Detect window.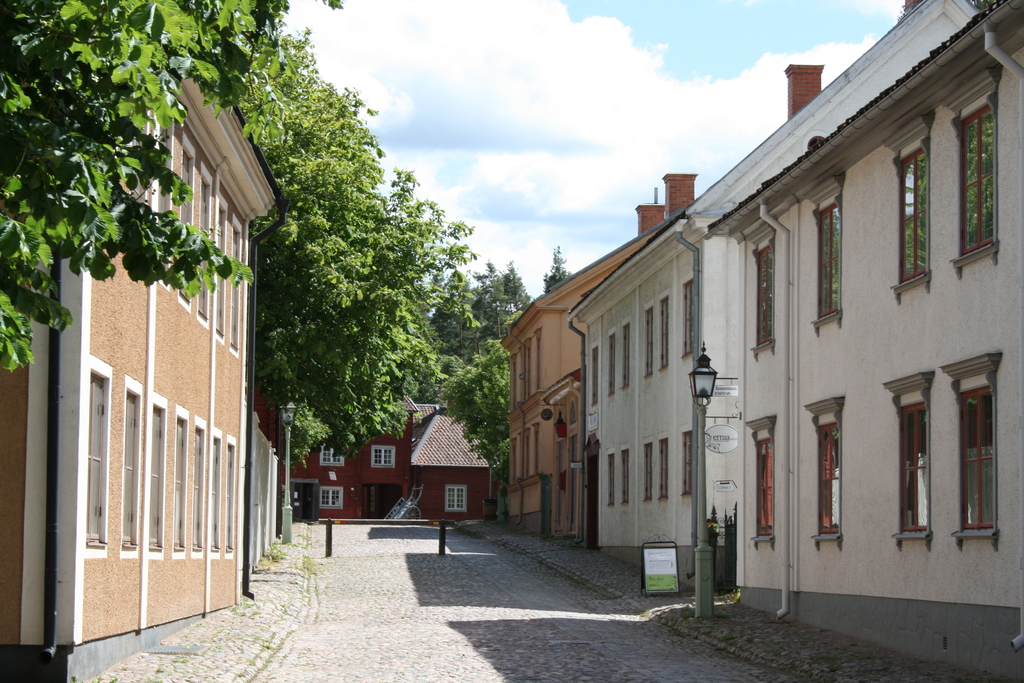
Detected at [x1=228, y1=217, x2=245, y2=353].
